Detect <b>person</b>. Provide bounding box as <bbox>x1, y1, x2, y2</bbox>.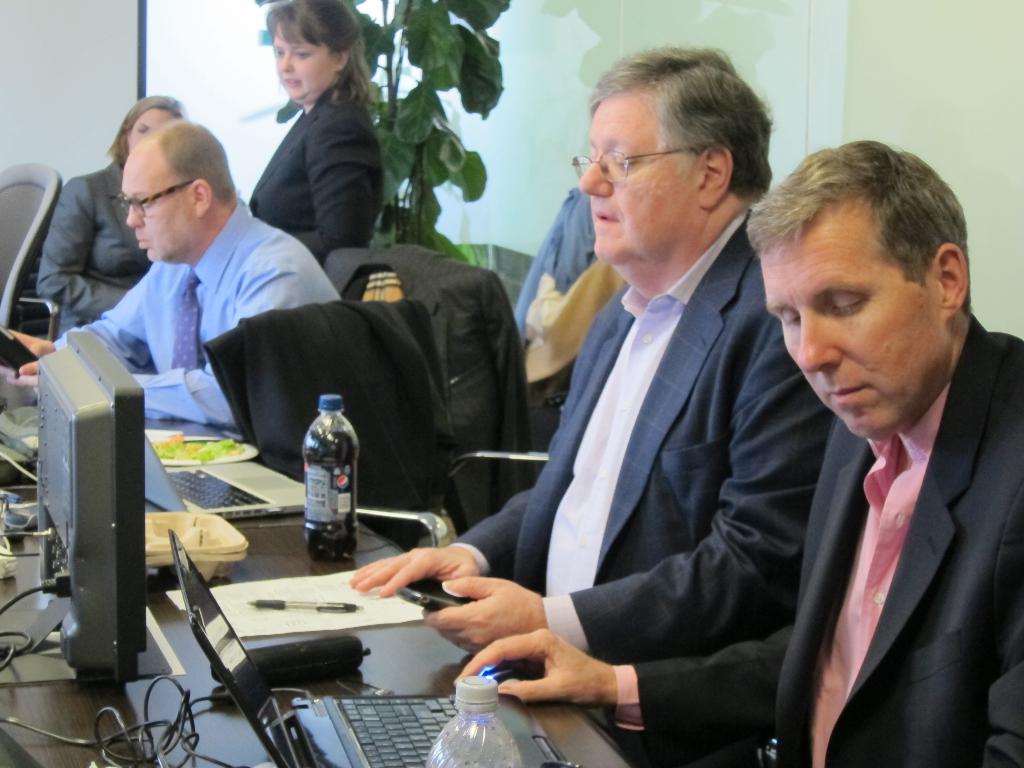
<bbox>346, 42, 834, 642</bbox>.
